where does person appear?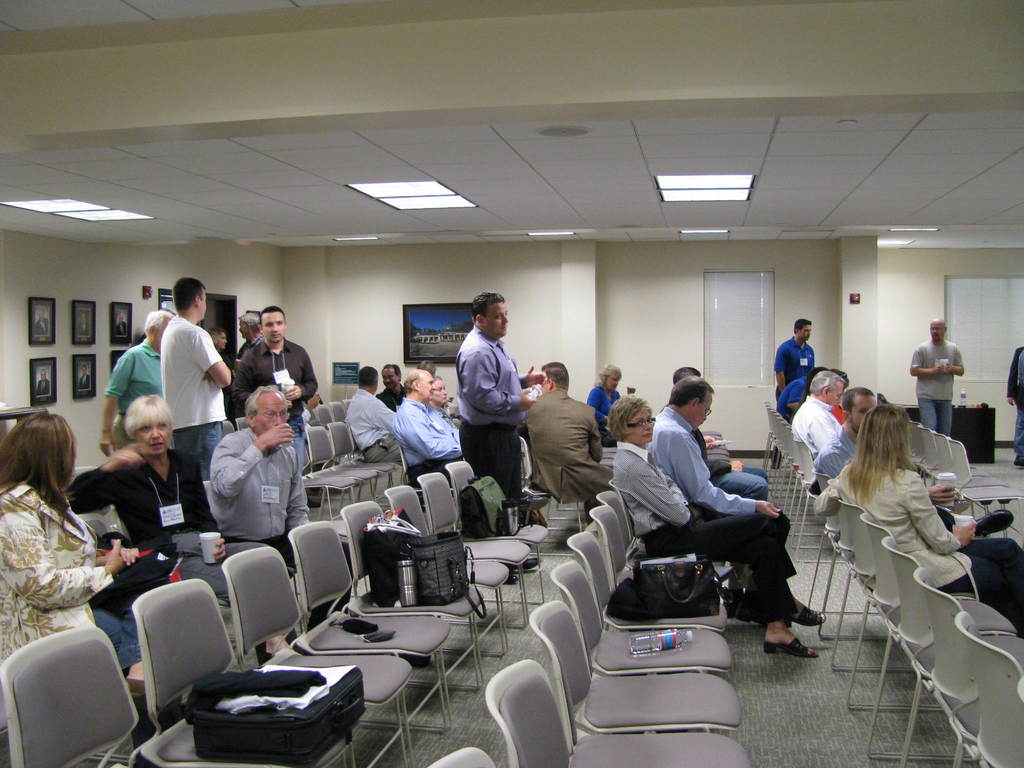
Appears at [372,357,404,414].
